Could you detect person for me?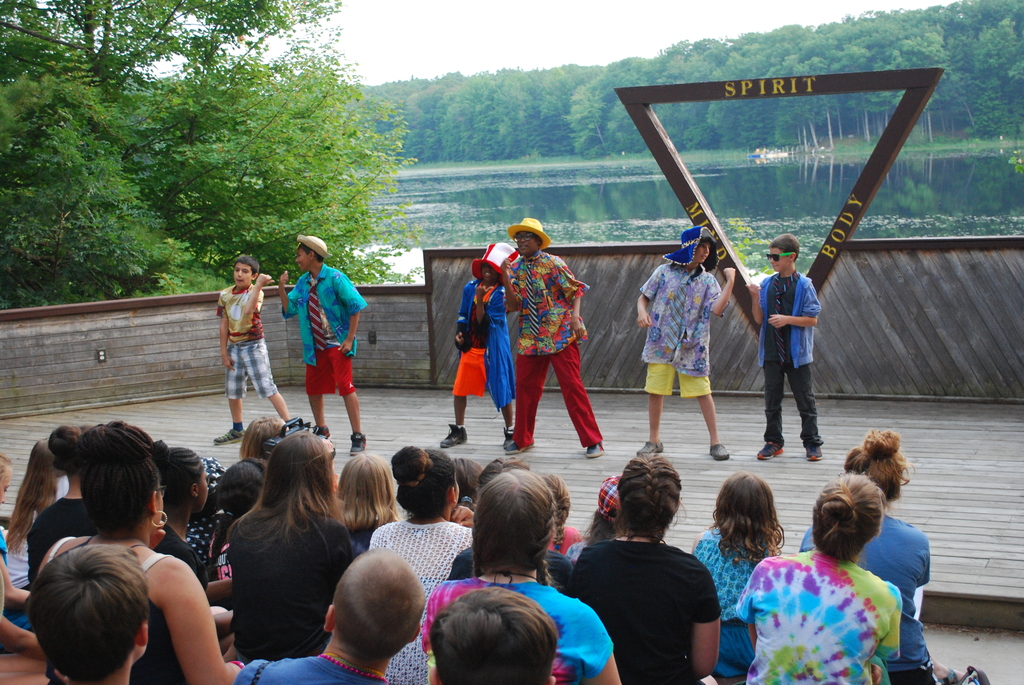
Detection result: (794,430,986,684).
